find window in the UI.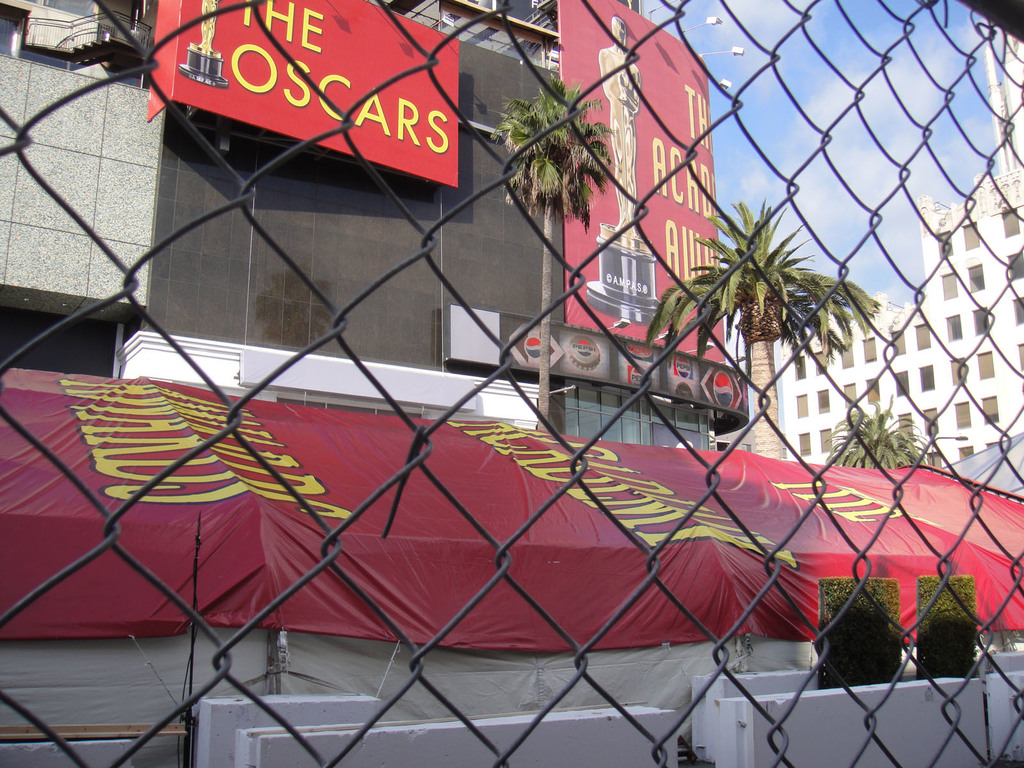
UI element at (939,230,952,258).
